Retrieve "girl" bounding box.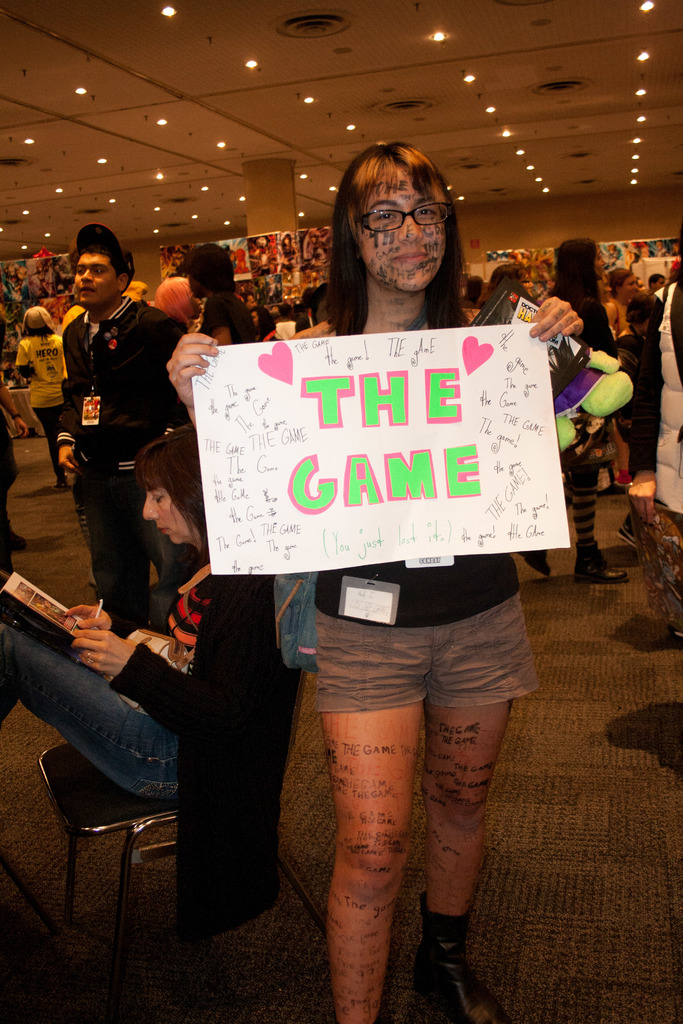
Bounding box: box=[170, 140, 587, 1023].
